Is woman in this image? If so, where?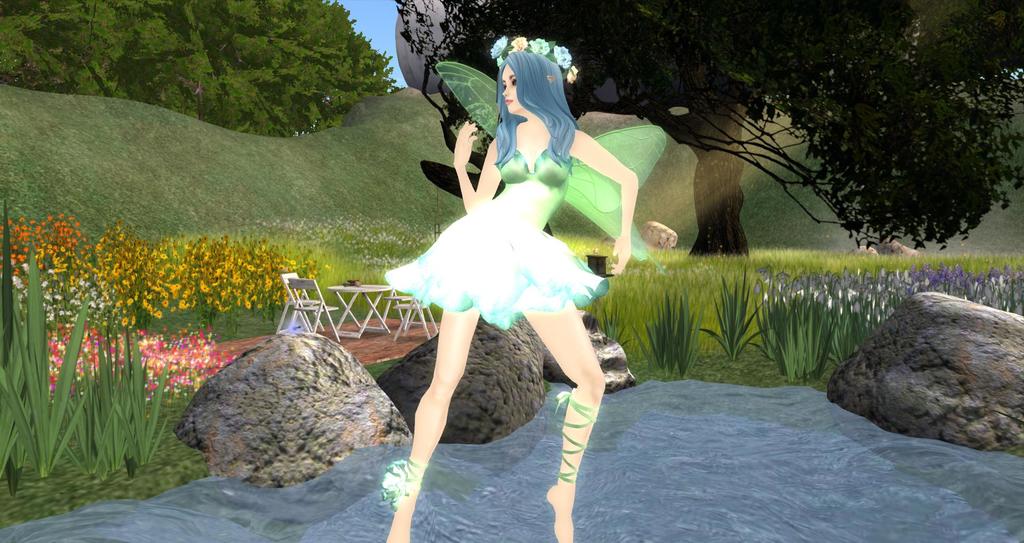
Yes, at <bbox>380, 55, 659, 455</bbox>.
